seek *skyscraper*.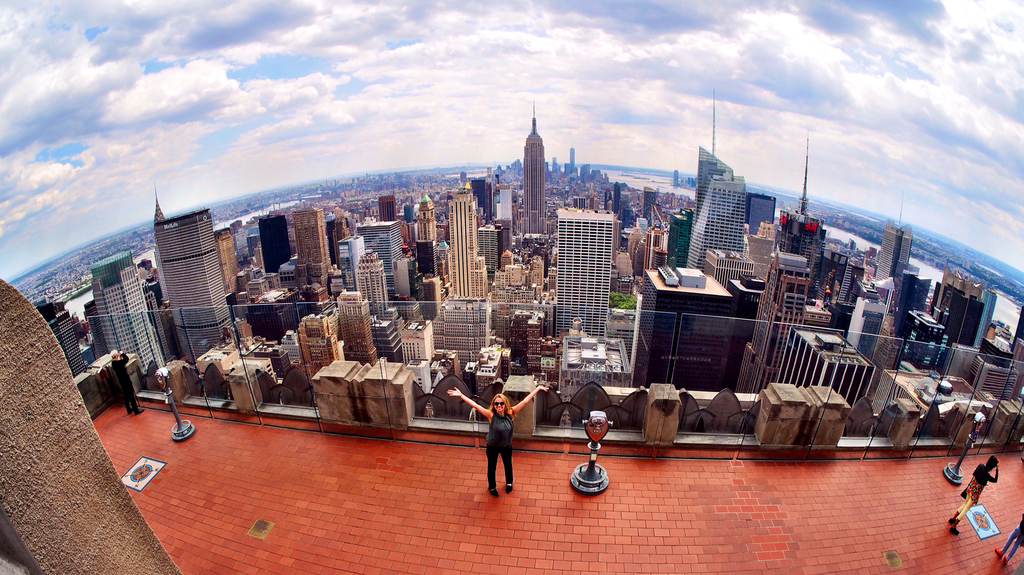
bbox=(939, 292, 986, 367).
